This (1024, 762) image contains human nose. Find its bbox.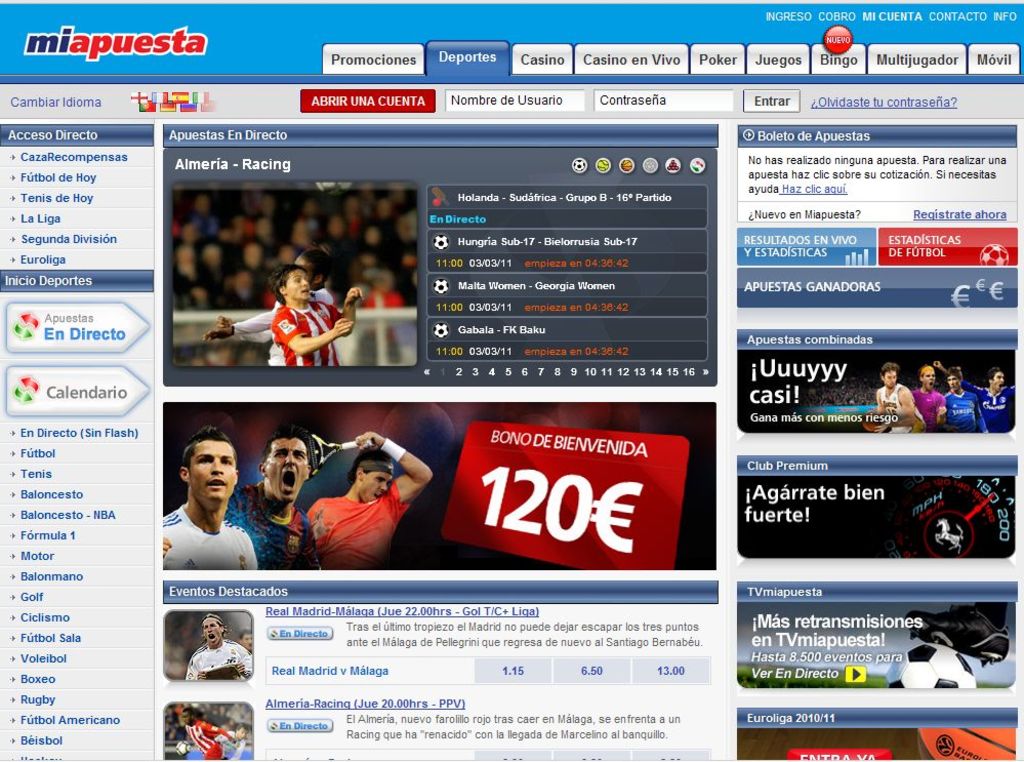
(left=208, top=627, right=211, bottom=631).
